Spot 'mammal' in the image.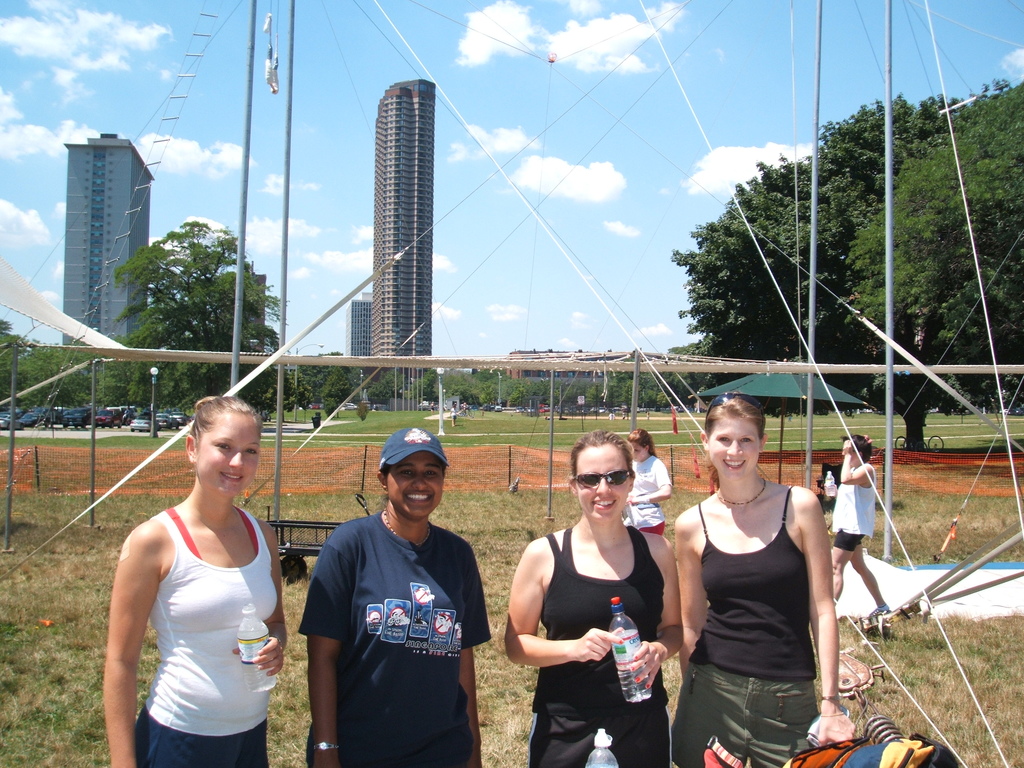
'mammal' found at (left=628, top=428, right=671, bottom=533).
